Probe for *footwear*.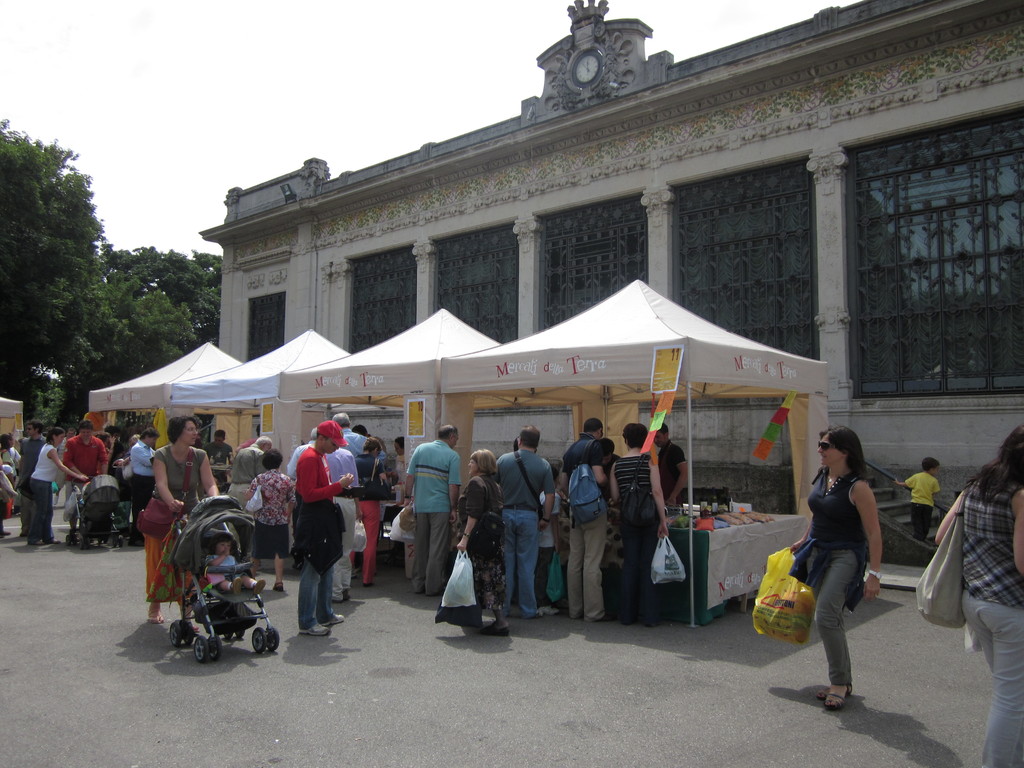
Probe result: (left=299, top=620, right=328, bottom=636).
